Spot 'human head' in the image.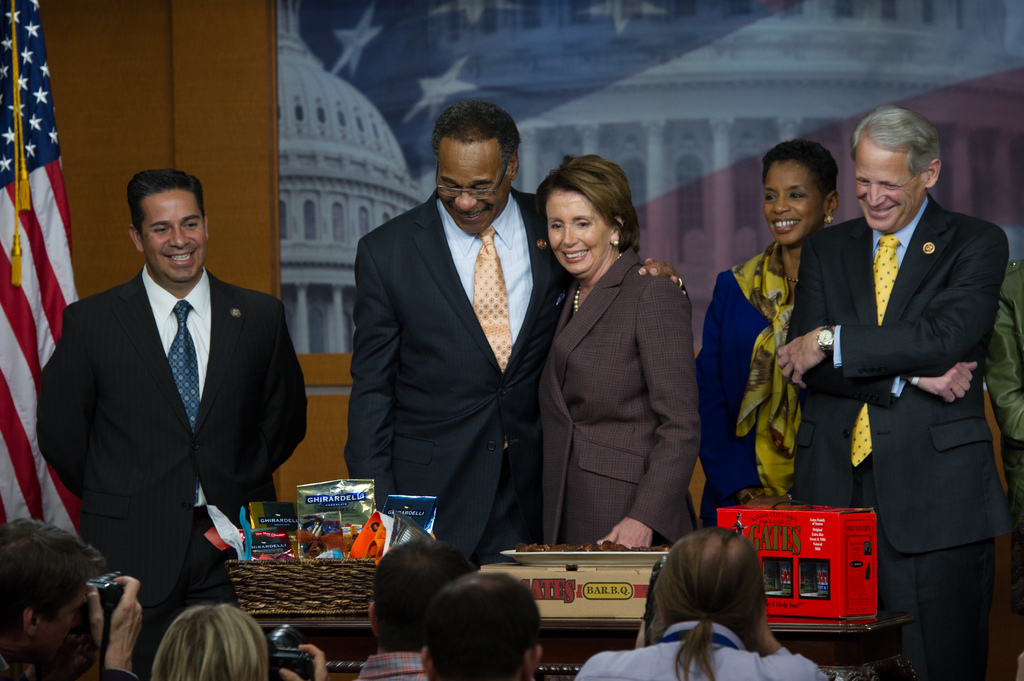
'human head' found at <region>651, 527, 769, 629</region>.
